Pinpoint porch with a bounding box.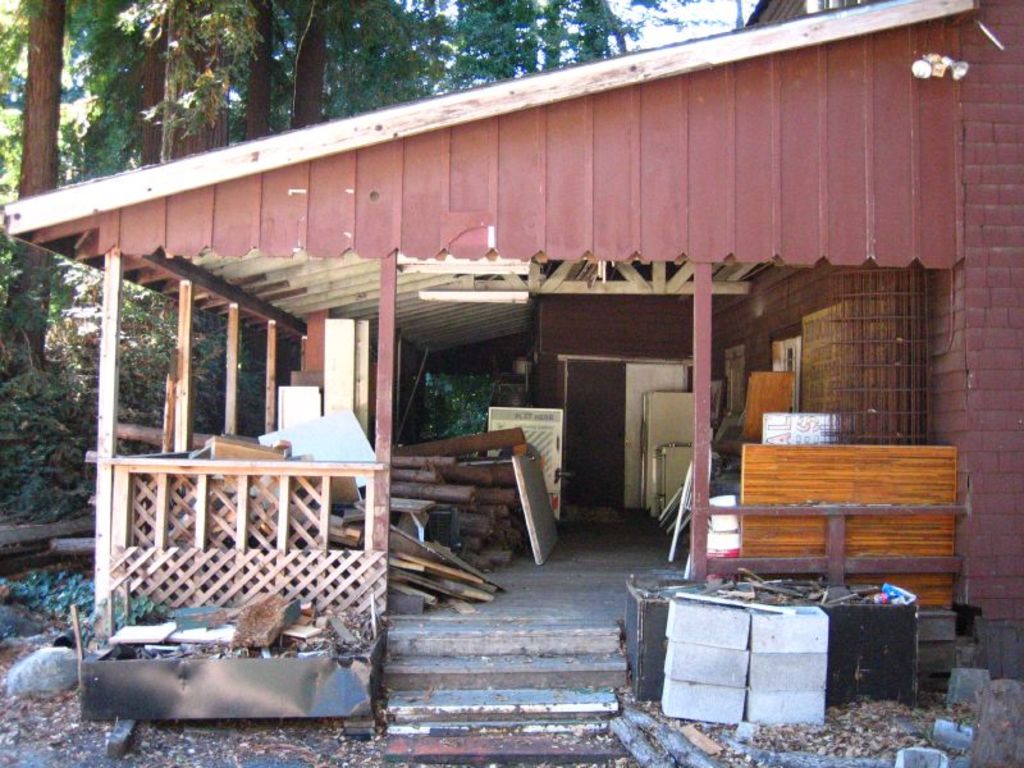
locate(81, 449, 964, 643).
